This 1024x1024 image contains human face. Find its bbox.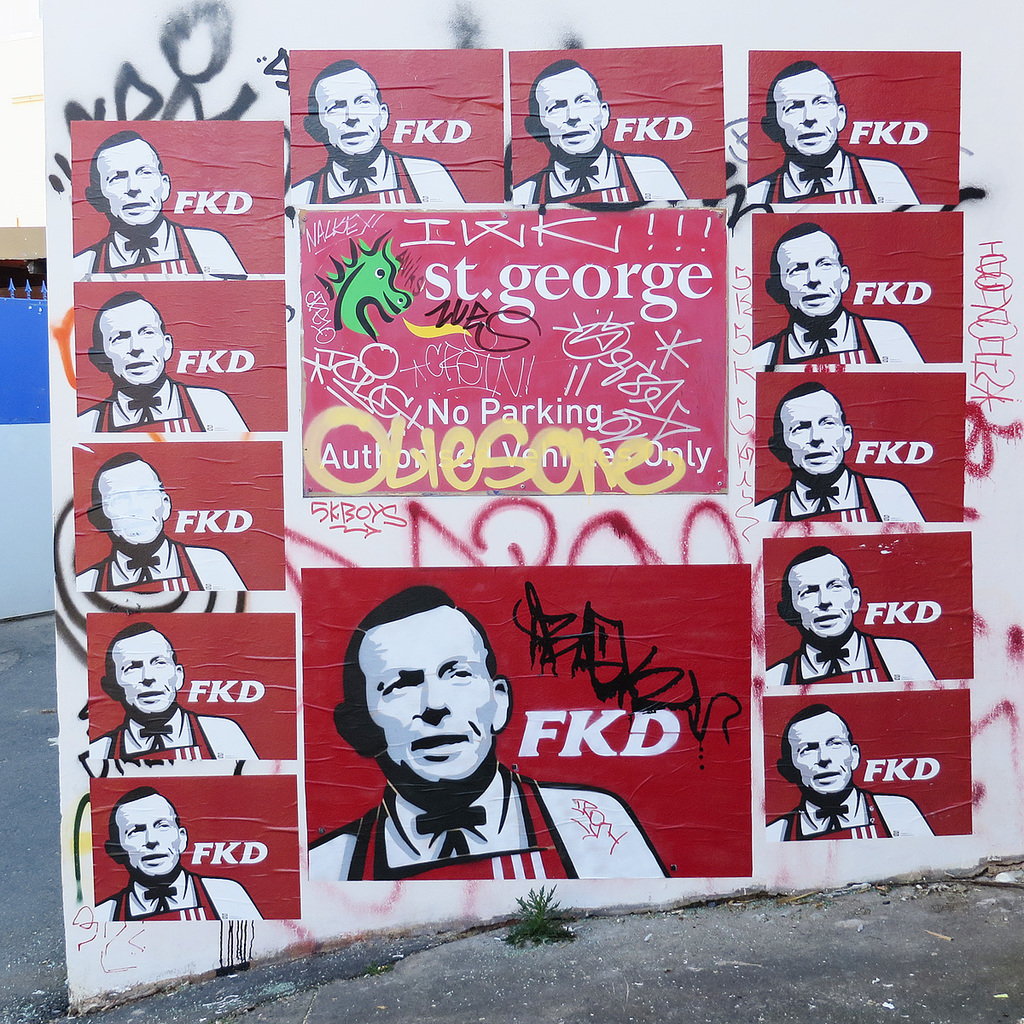
{"x1": 783, "y1": 560, "x2": 851, "y2": 637}.
